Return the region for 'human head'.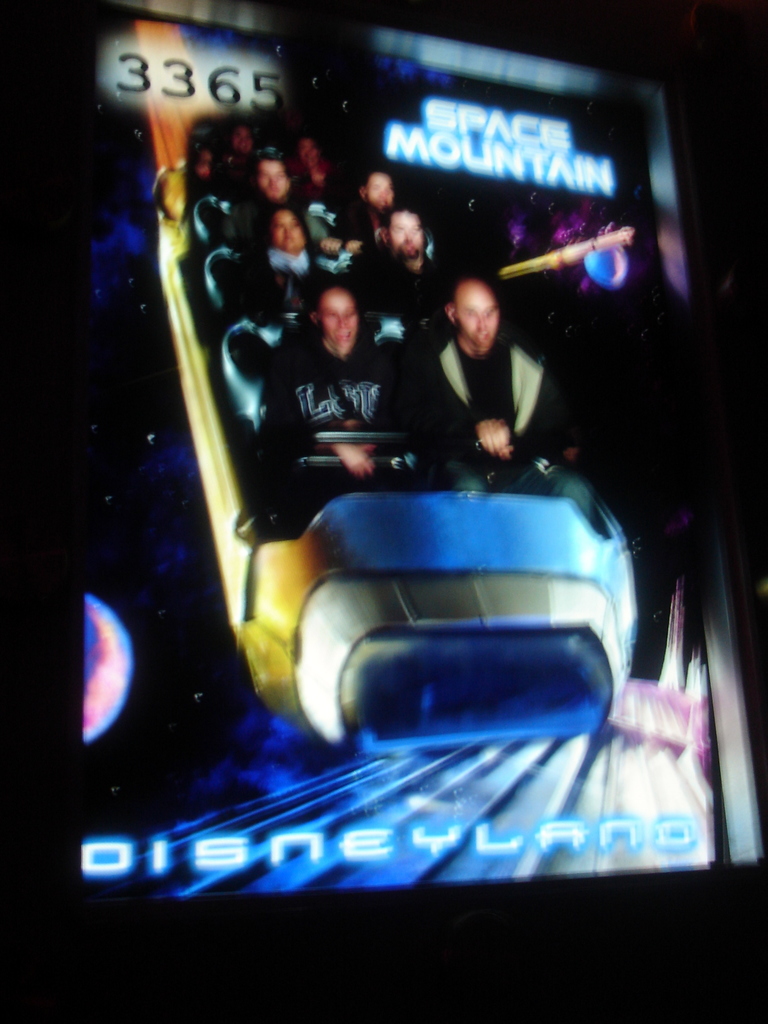
{"left": 382, "top": 204, "right": 429, "bottom": 260}.
